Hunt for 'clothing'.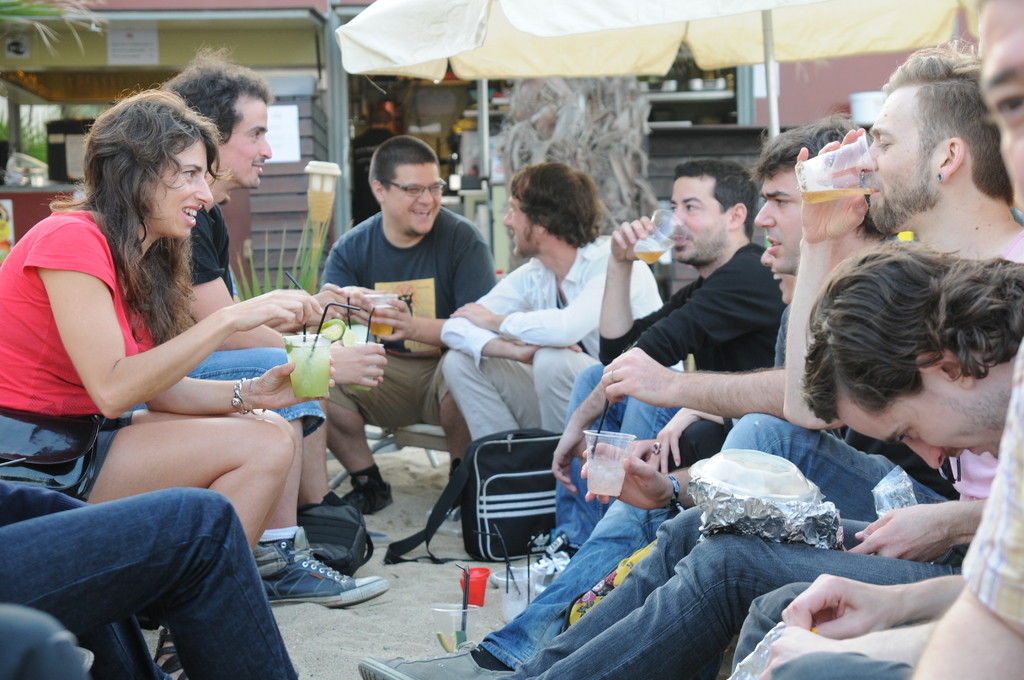
Hunted down at bbox(260, 526, 304, 542).
